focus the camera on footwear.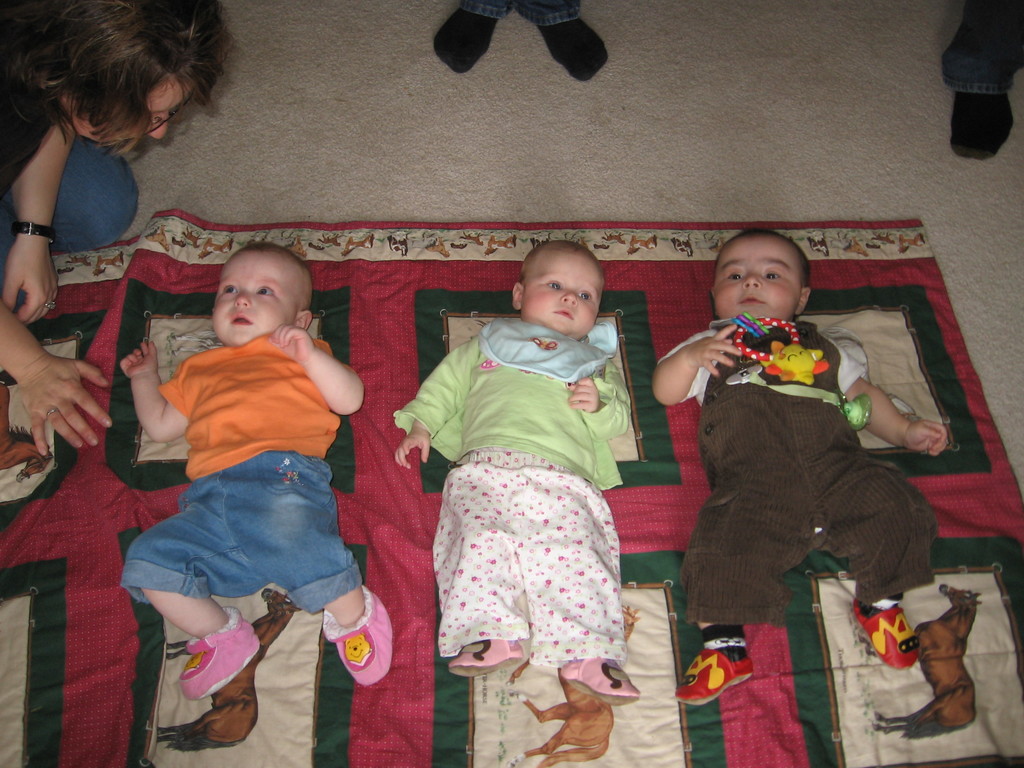
Focus region: detection(453, 632, 535, 681).
